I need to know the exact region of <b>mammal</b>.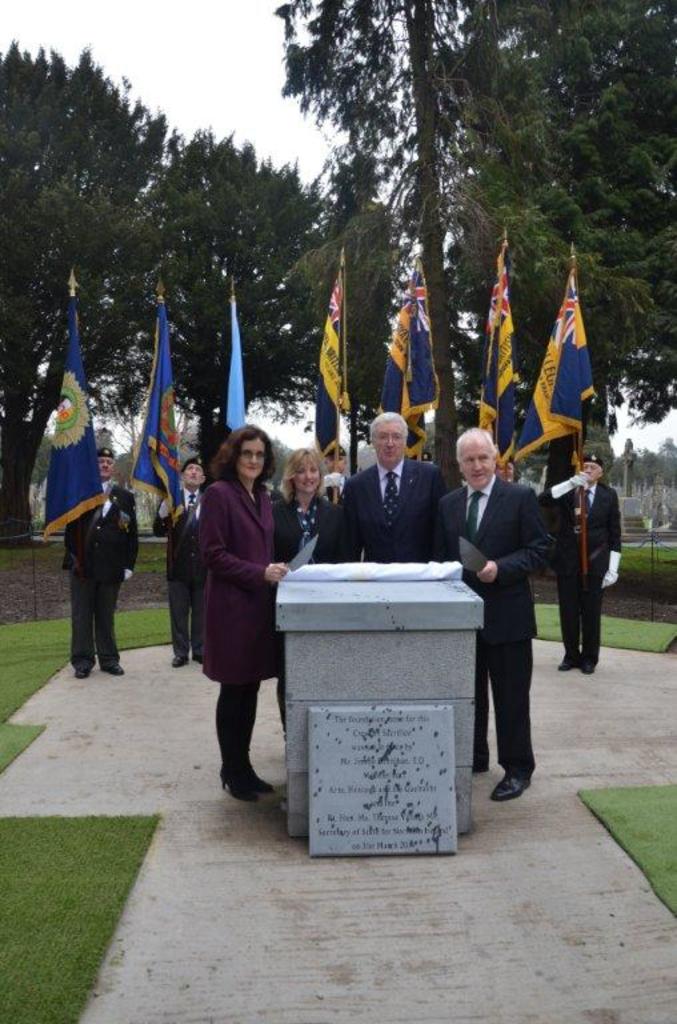
Region: [left=544, top=448, right=622, bottom=675].
